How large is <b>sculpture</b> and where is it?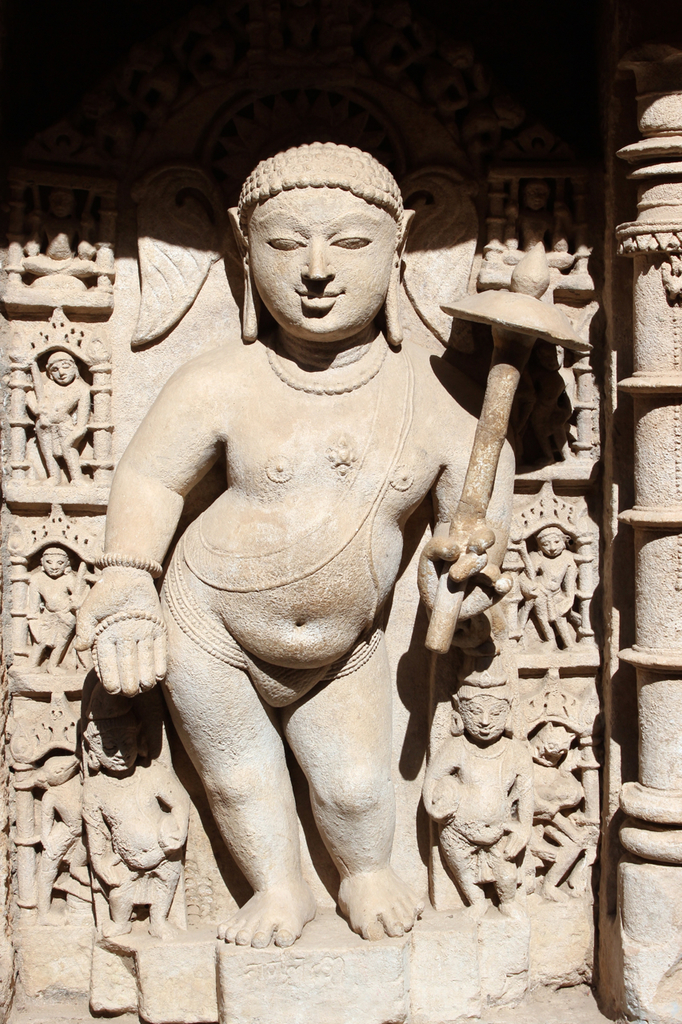
Bounding box: select_region(106, 257, 539, 936).
